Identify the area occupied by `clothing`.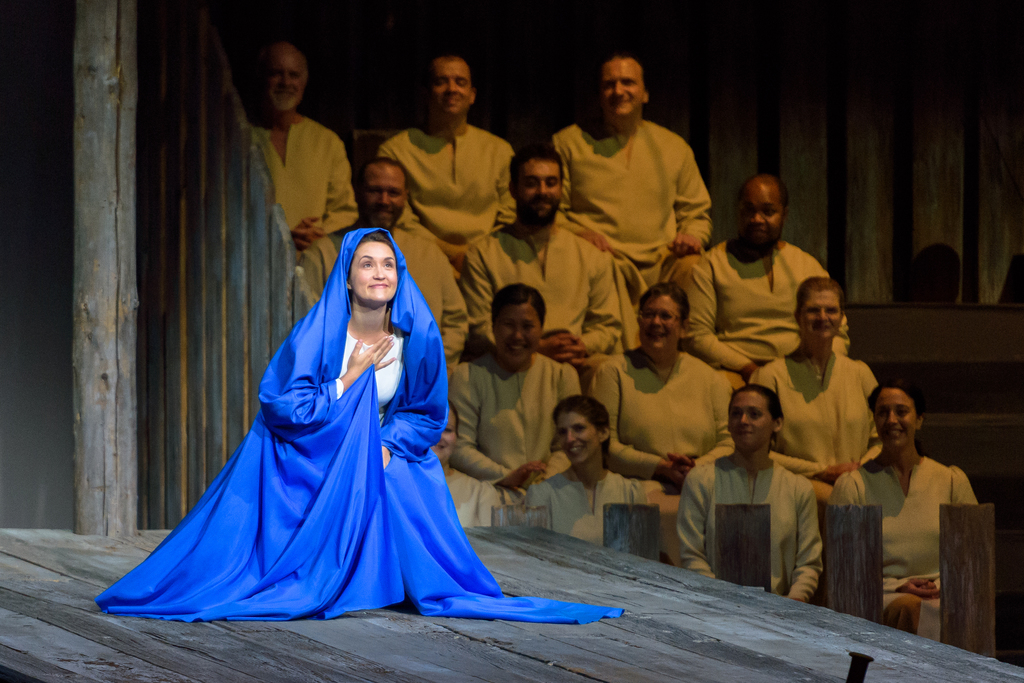
Area: (x1=529, y1=472, x2=646, y2=545).
